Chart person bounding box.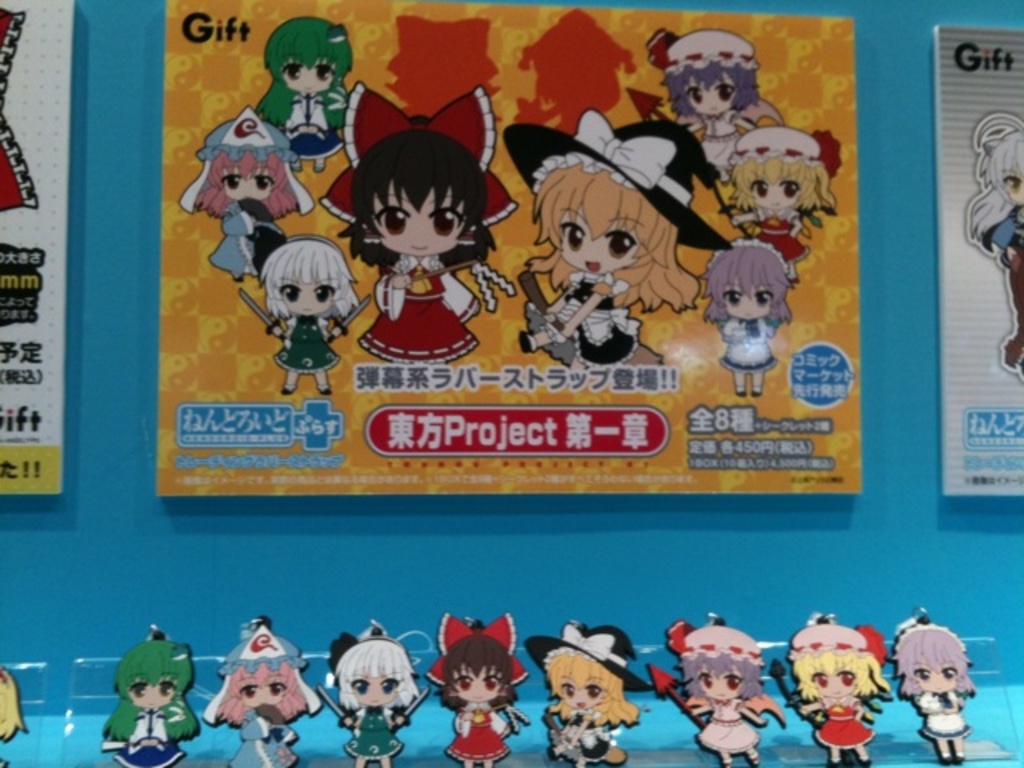
Charted: select_region(898, 614, 974, 757).
